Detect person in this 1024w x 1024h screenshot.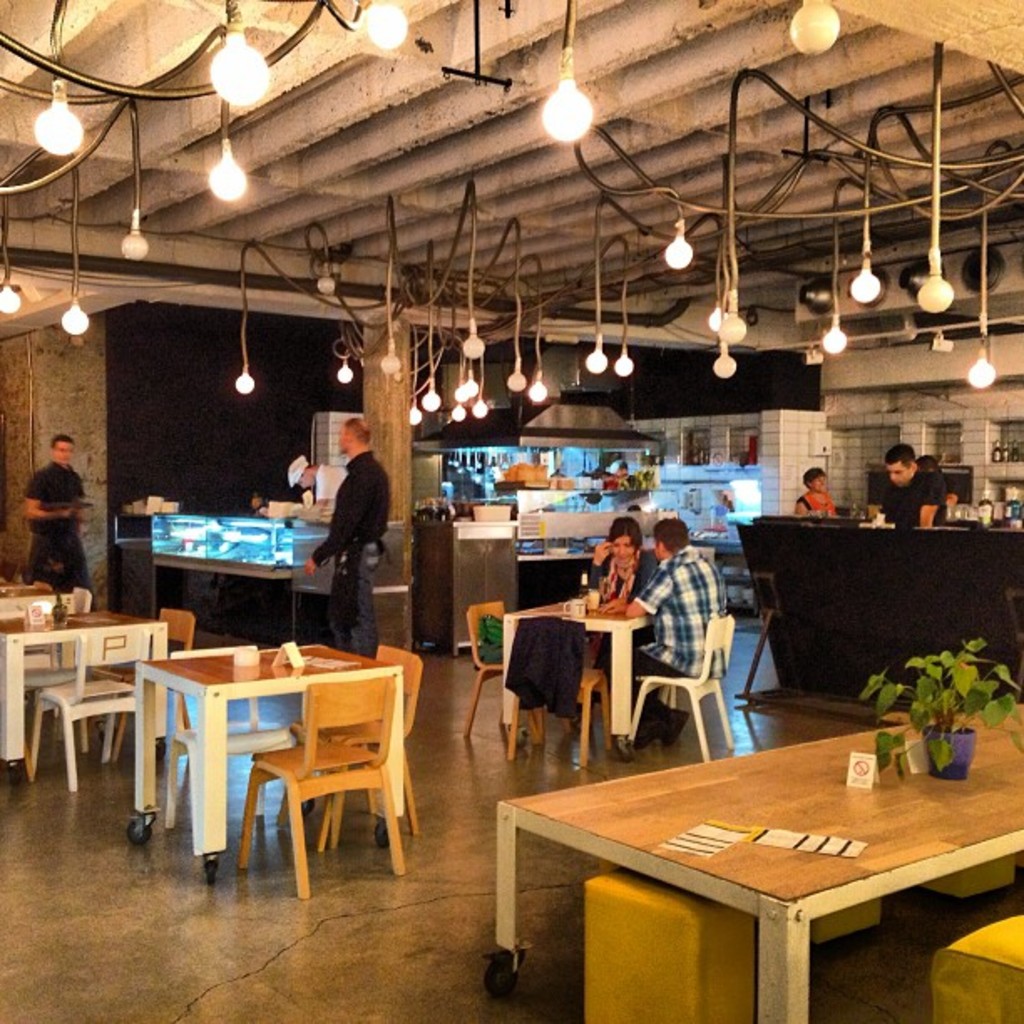
Detection: 507 515 659 755.
